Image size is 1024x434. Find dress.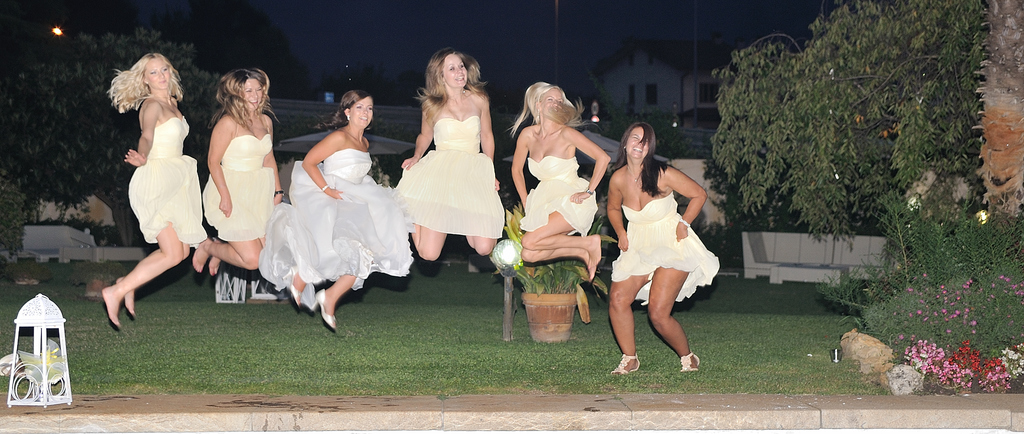
locate(198, 135, 276, 243).
